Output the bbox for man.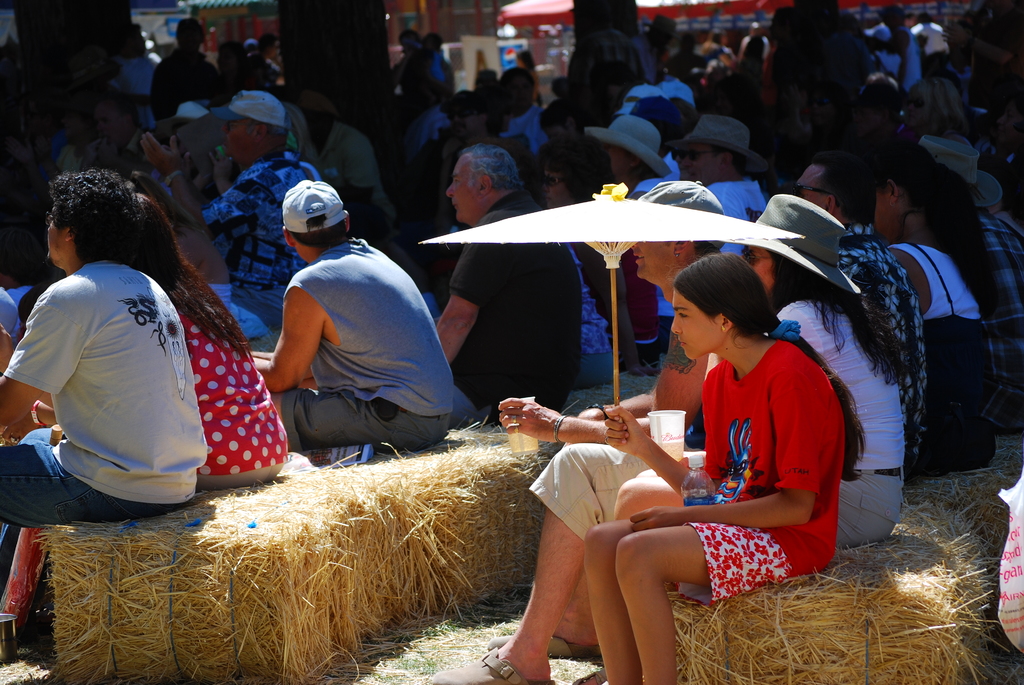
{"left": 140, "top": 88, "right": 320, "bottom": 331}.
